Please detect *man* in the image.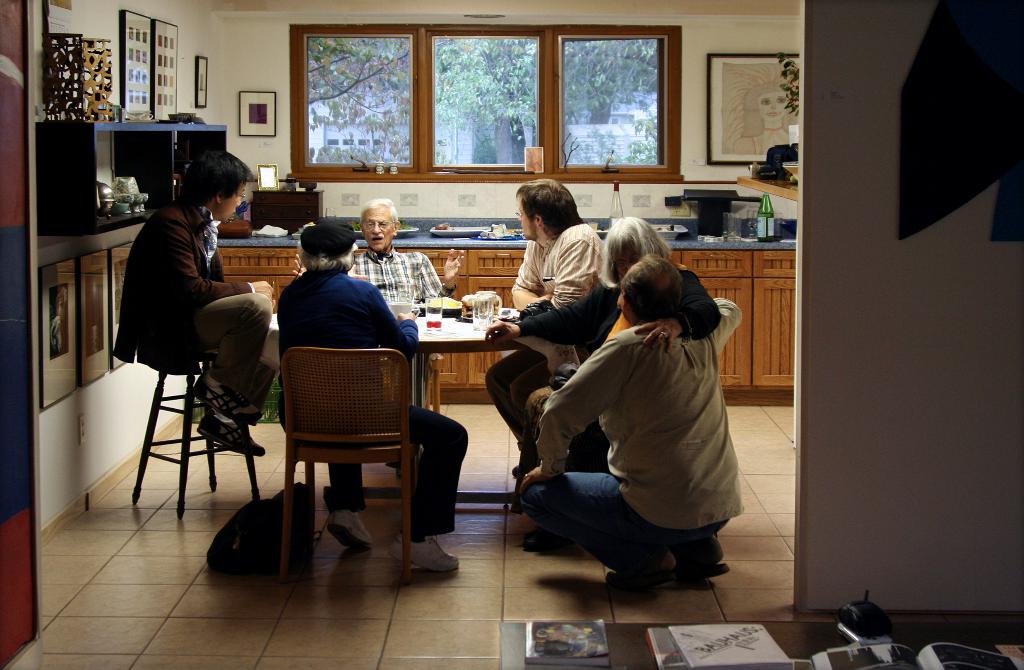
locate(518, 253, 745, 596).
